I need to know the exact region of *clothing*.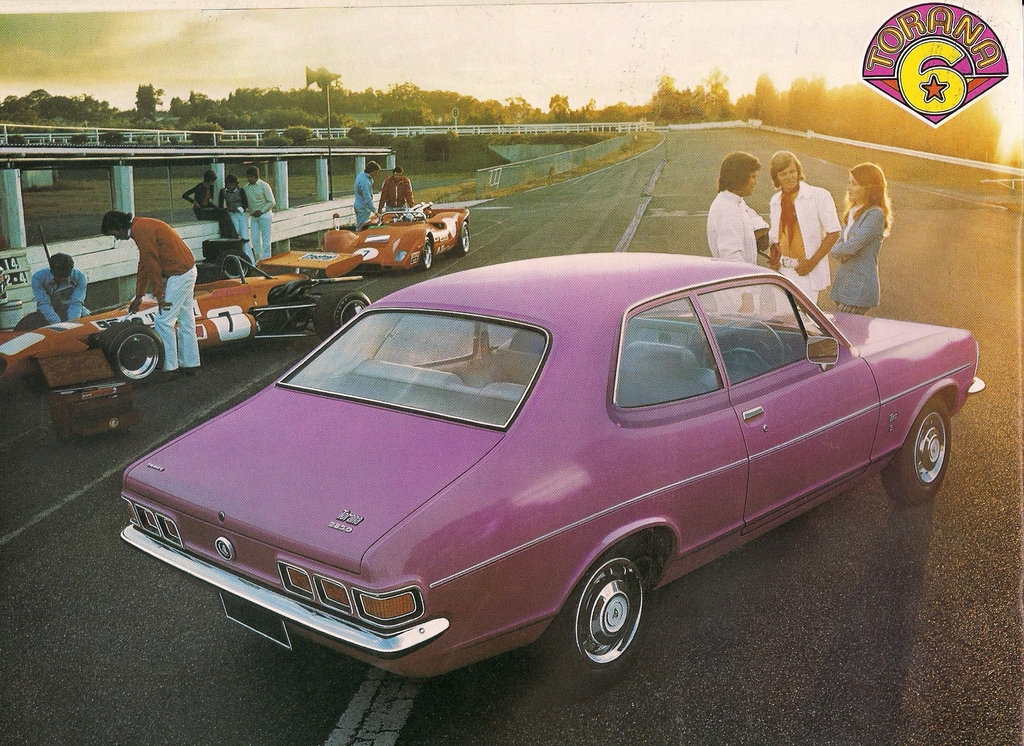
Region: [228,185,257,252].
